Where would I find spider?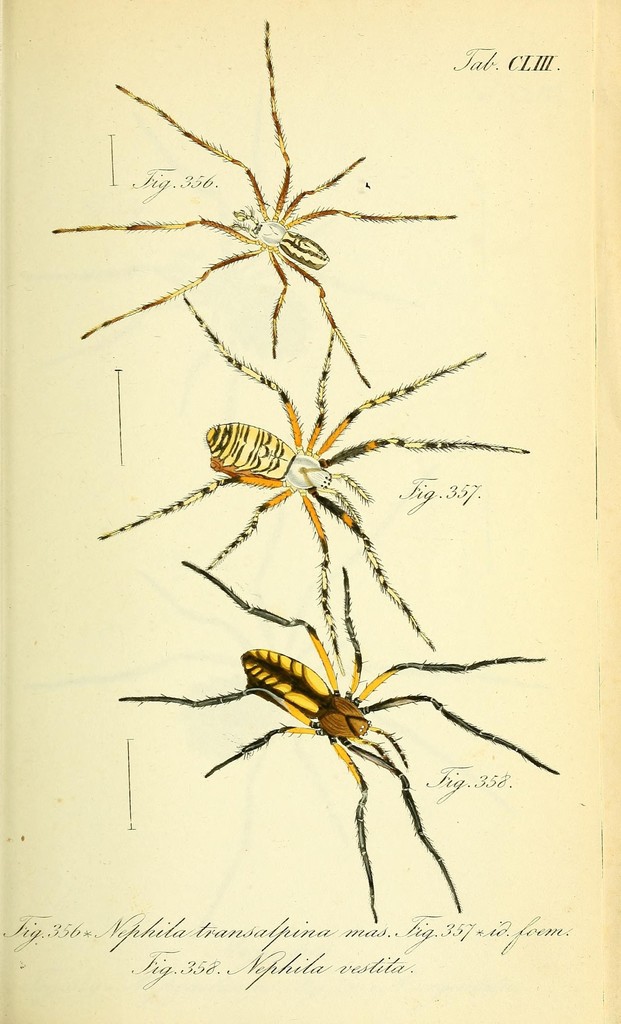
At crop(95, 292, 530, 676).
